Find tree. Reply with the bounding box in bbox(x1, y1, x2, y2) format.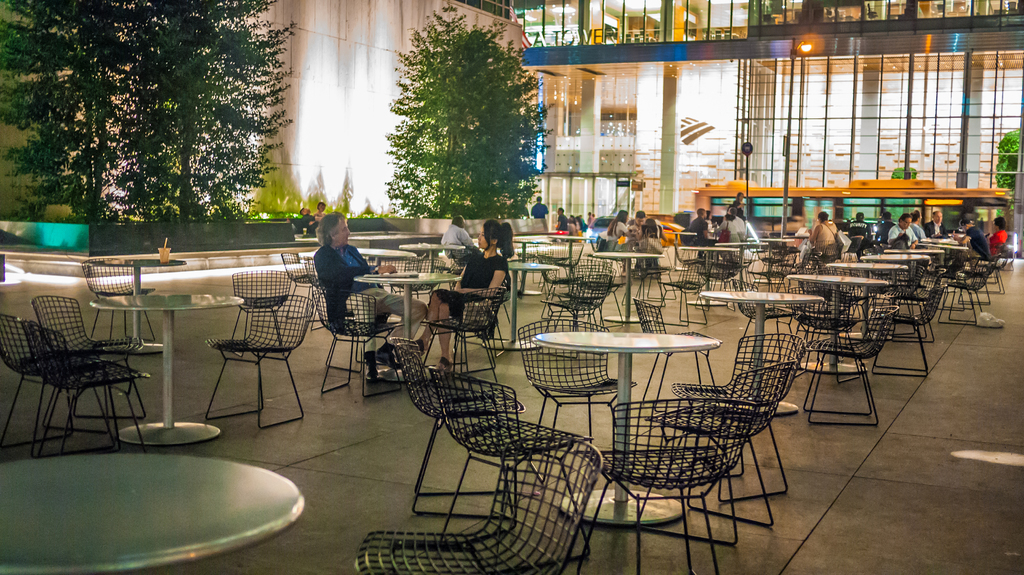
bbox(334, 162, 362, 216).
